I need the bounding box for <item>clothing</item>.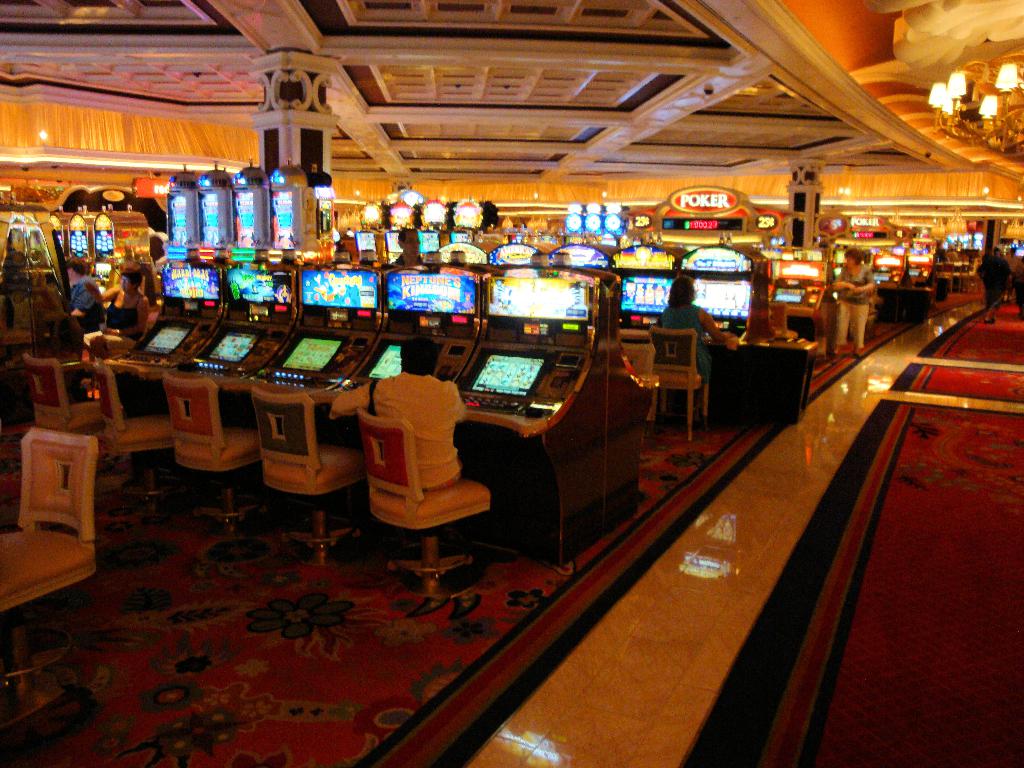
Here it is: (left=977, top=255, right=1013, bottom=309).
